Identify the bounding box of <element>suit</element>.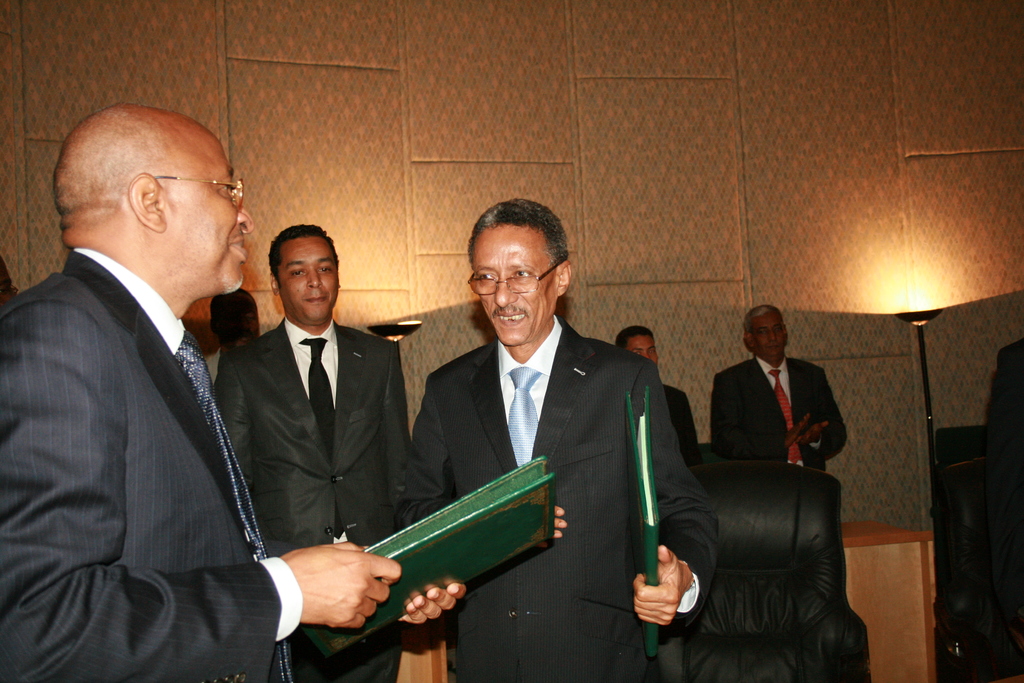
404,315,724,682.
